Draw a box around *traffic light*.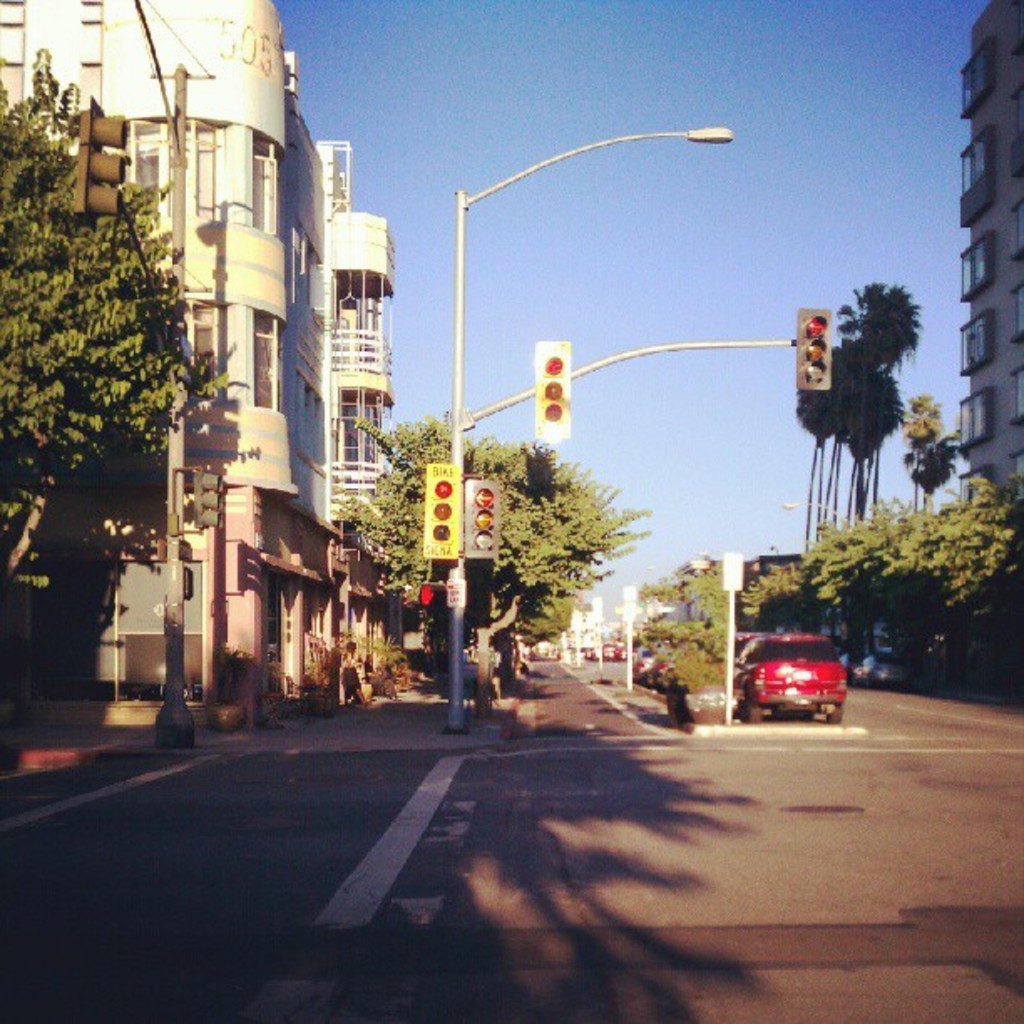
[x1=420, y1=460, x2=458, y2=561].
